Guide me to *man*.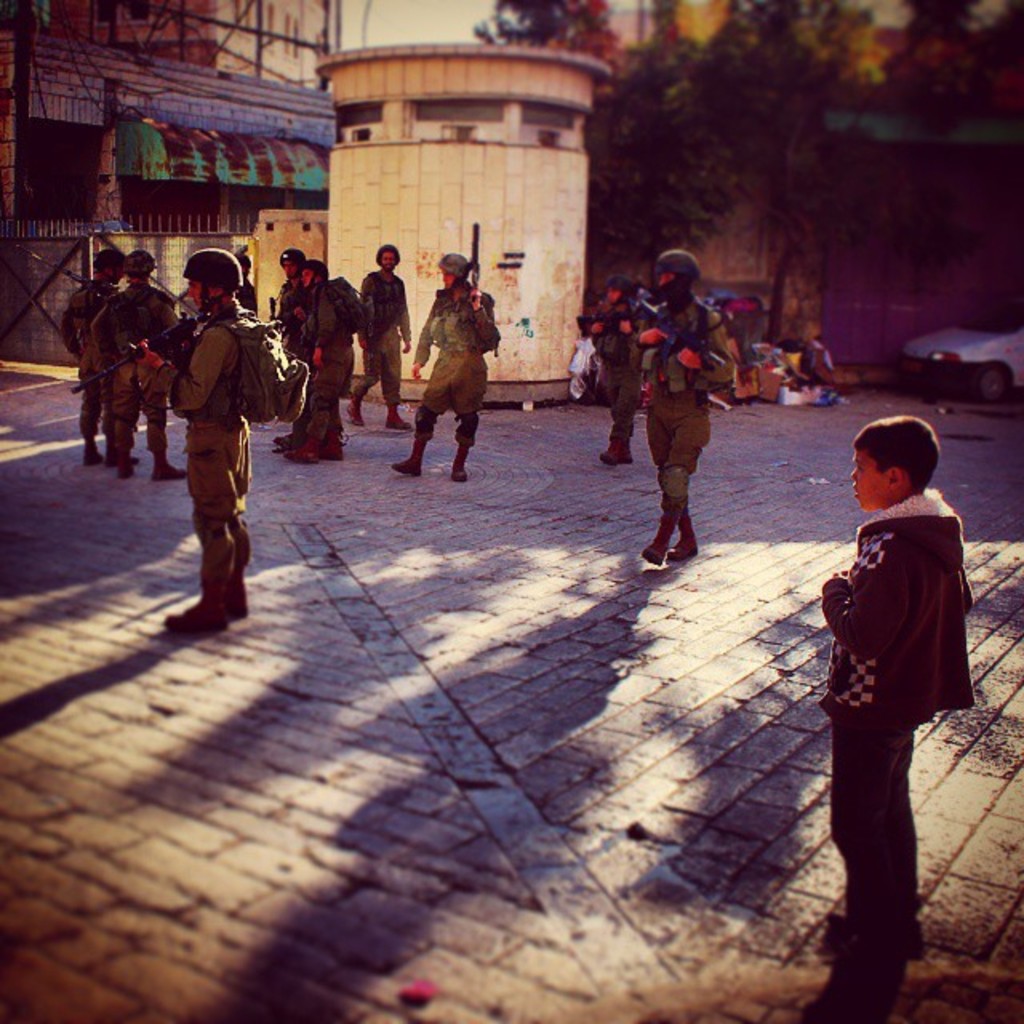
Guidance: 88, 246, 192, 483.
